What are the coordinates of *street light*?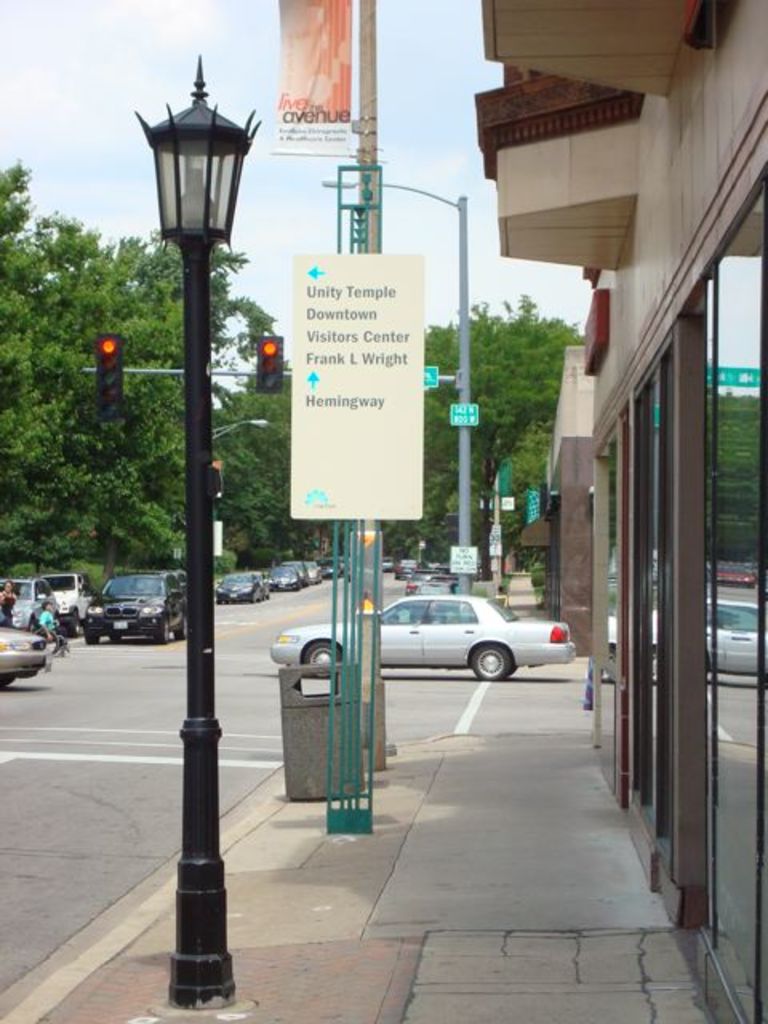
(318, 168, 472, 600).
